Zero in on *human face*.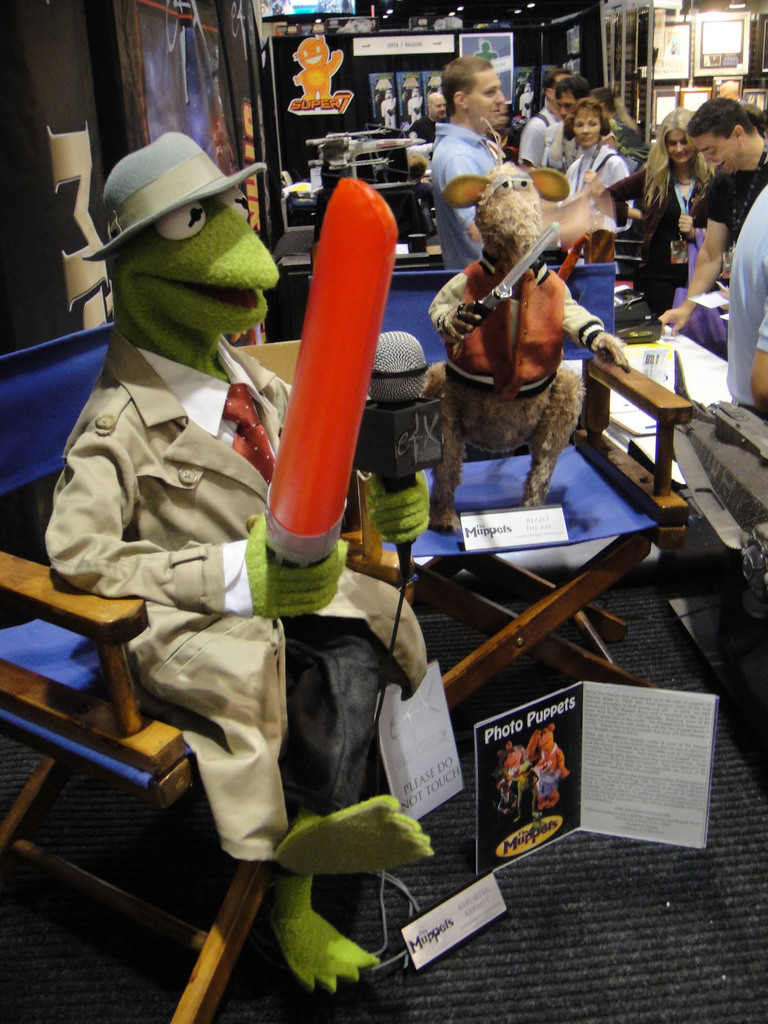
Zeroed in: 463/70/500/125.
